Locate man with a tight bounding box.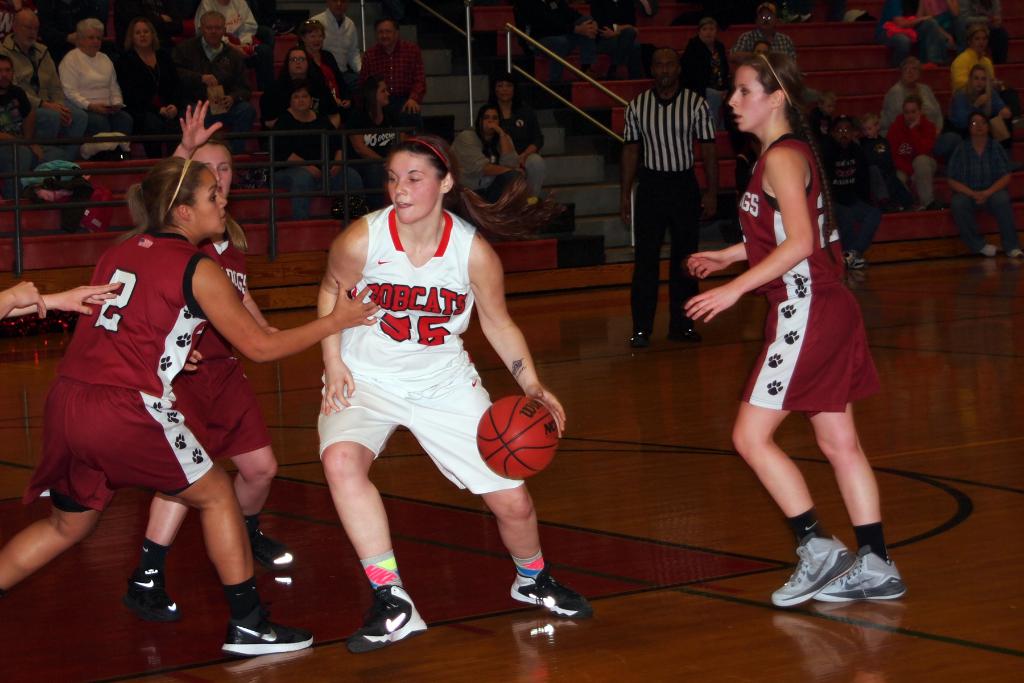
(729, 3, 797, 60).
